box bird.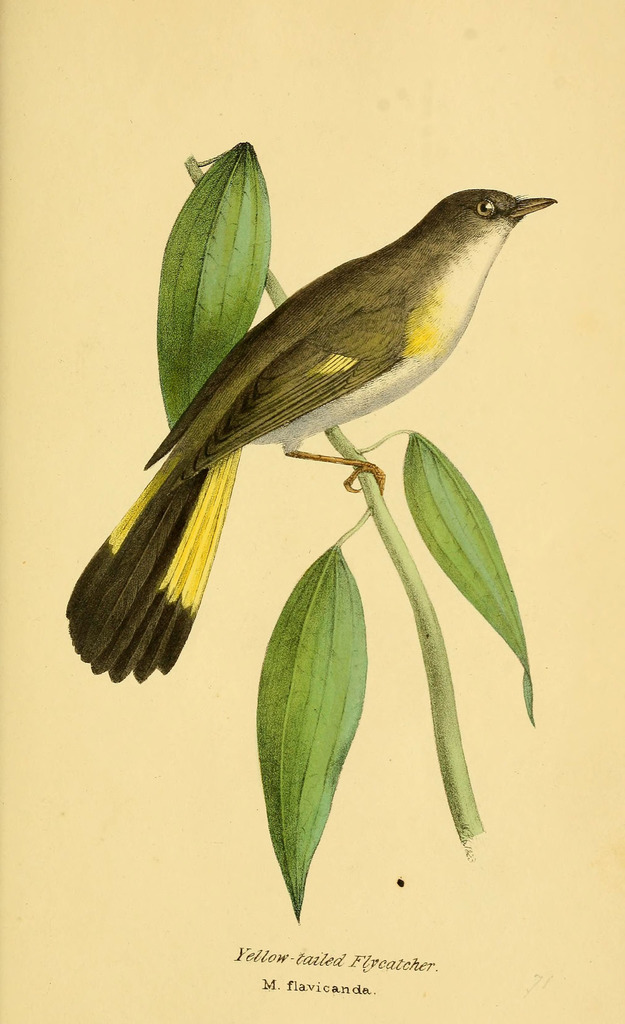
x1=53 y1=181 x2=565 y2=691.
